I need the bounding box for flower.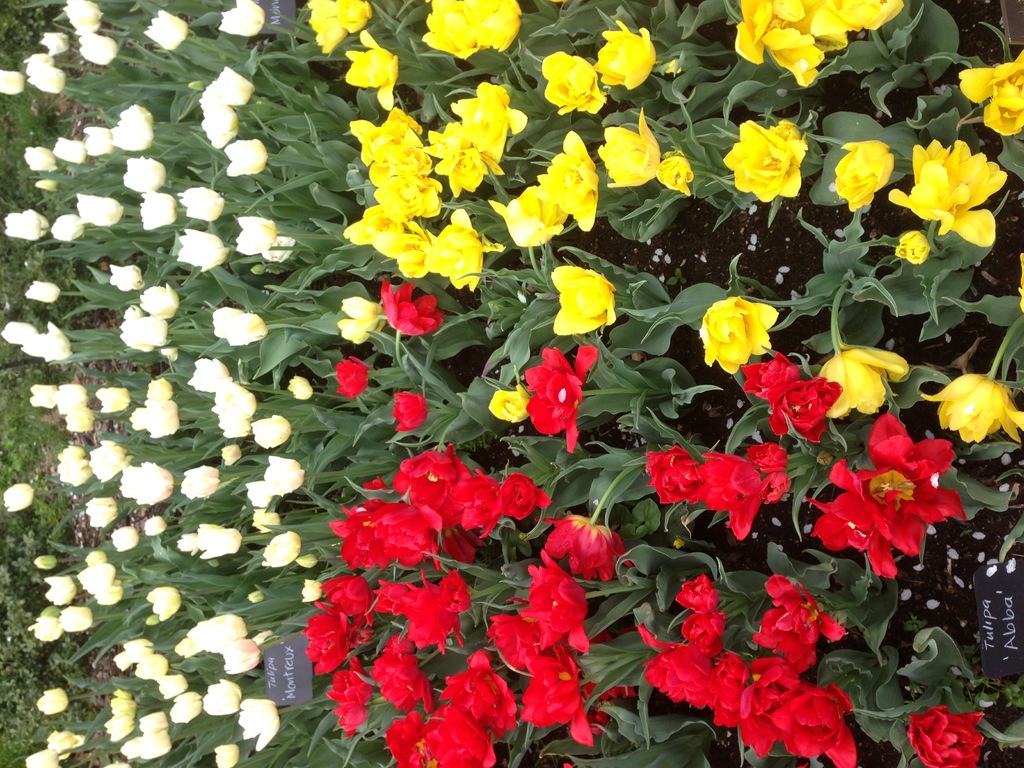
Here it is: <bbox>147, 8, 192, 52</bbox>.
